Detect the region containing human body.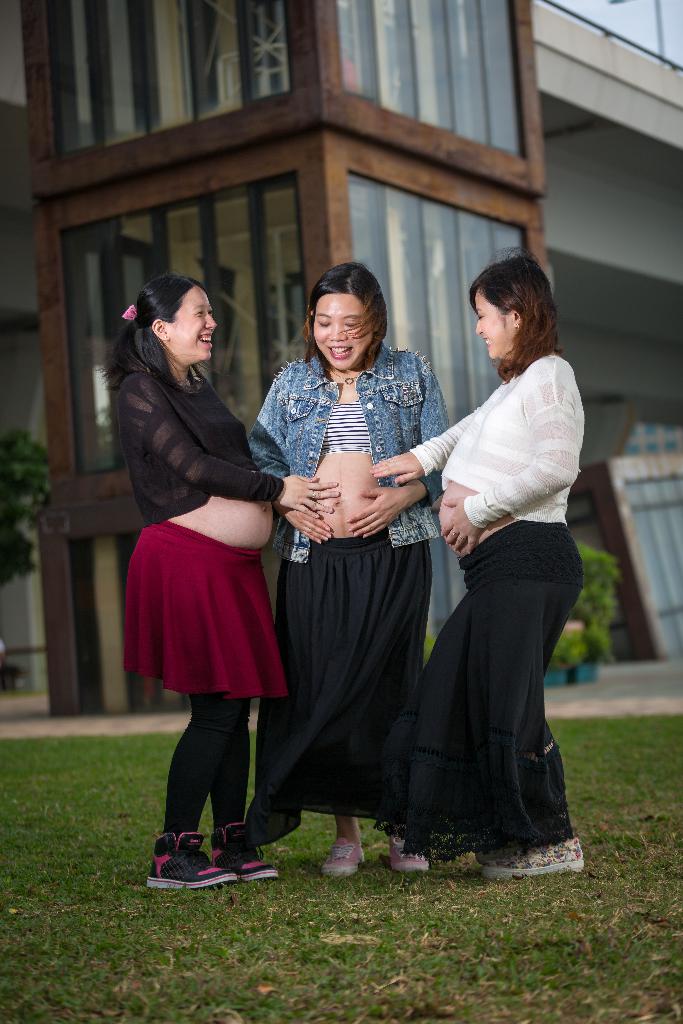
detection(120, 361, 344, 895).
